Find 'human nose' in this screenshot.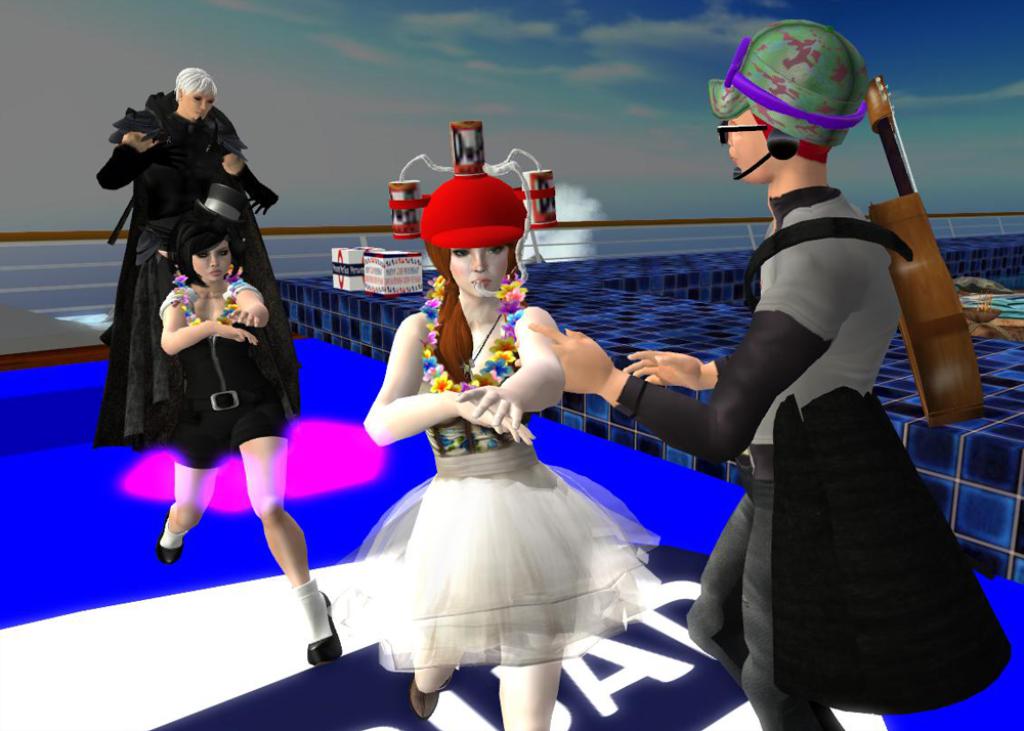
The bounding box for 'human nose' is {"left": 211, "top": 252, "right": 219, "bottom": 265}.
